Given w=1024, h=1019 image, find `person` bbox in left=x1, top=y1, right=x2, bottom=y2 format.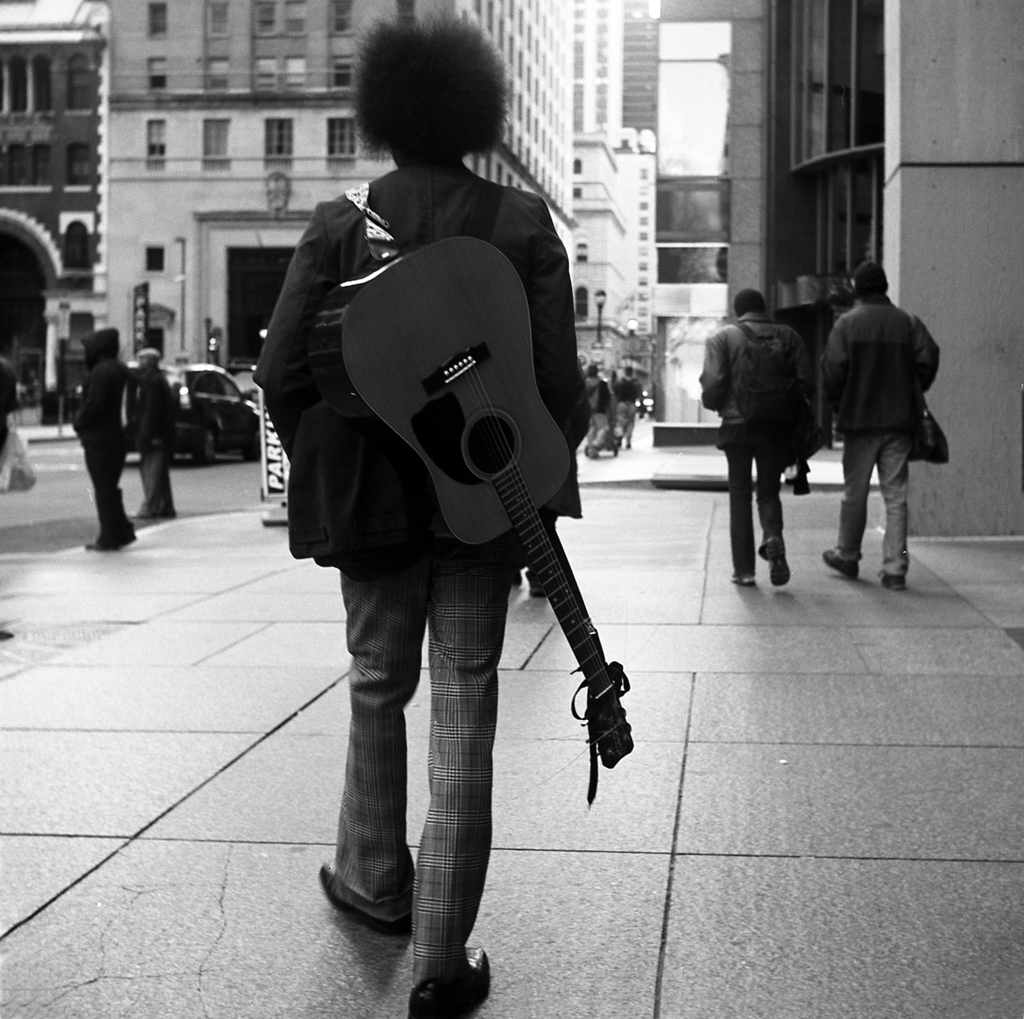
left=80, top=321, right=128, bottom=548.
